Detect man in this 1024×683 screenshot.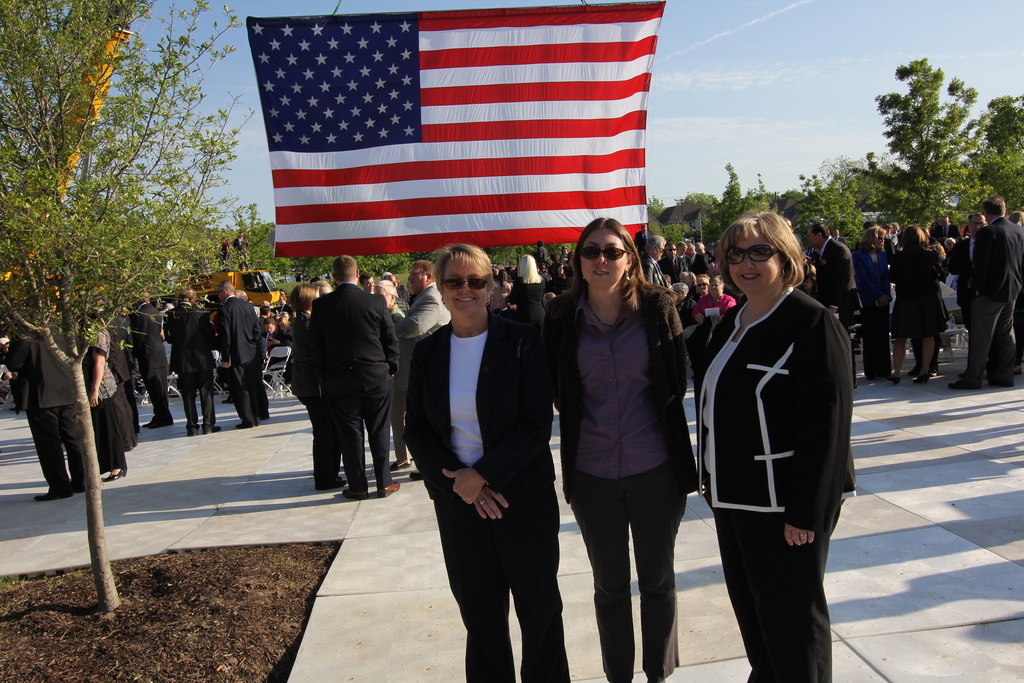
Detection: crop(803, 223, 866, 388).
